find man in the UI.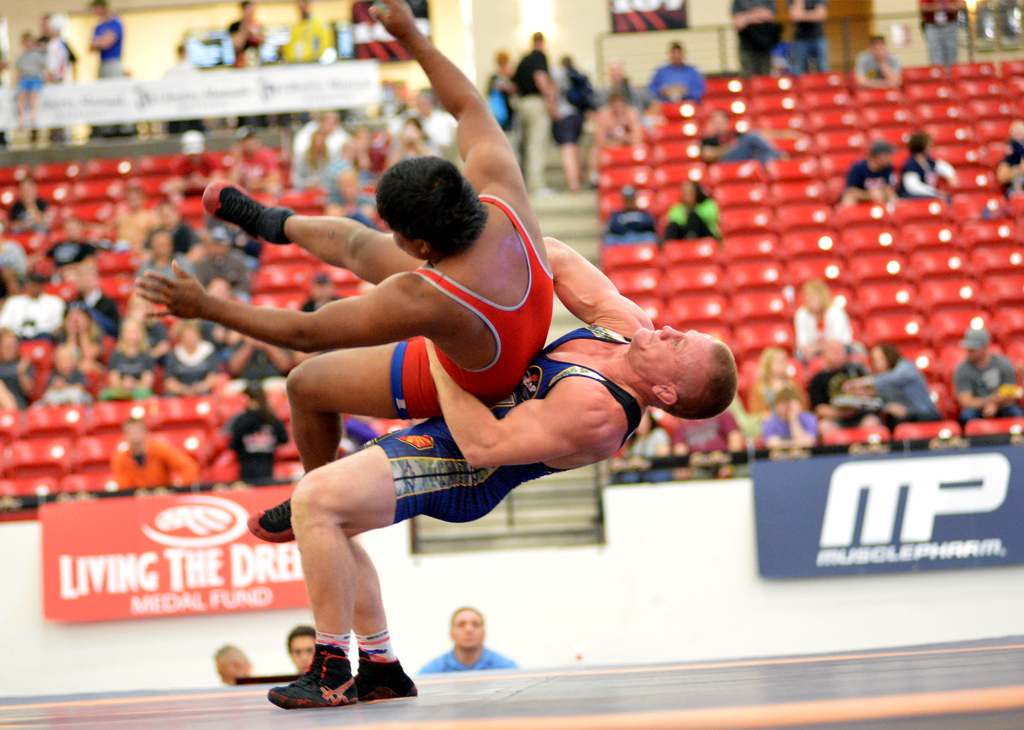
UI element at left=204, top=385, right=287, bottom=489.
